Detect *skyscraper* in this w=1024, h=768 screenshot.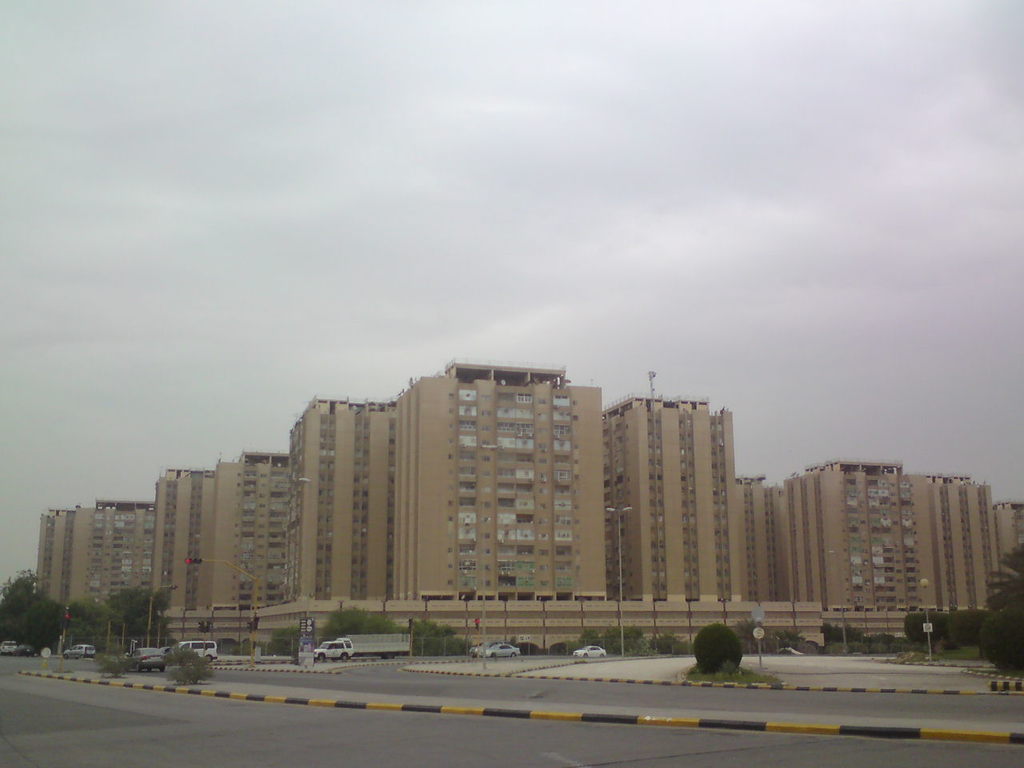
Detection: crop(920, 471, 999, 612).
